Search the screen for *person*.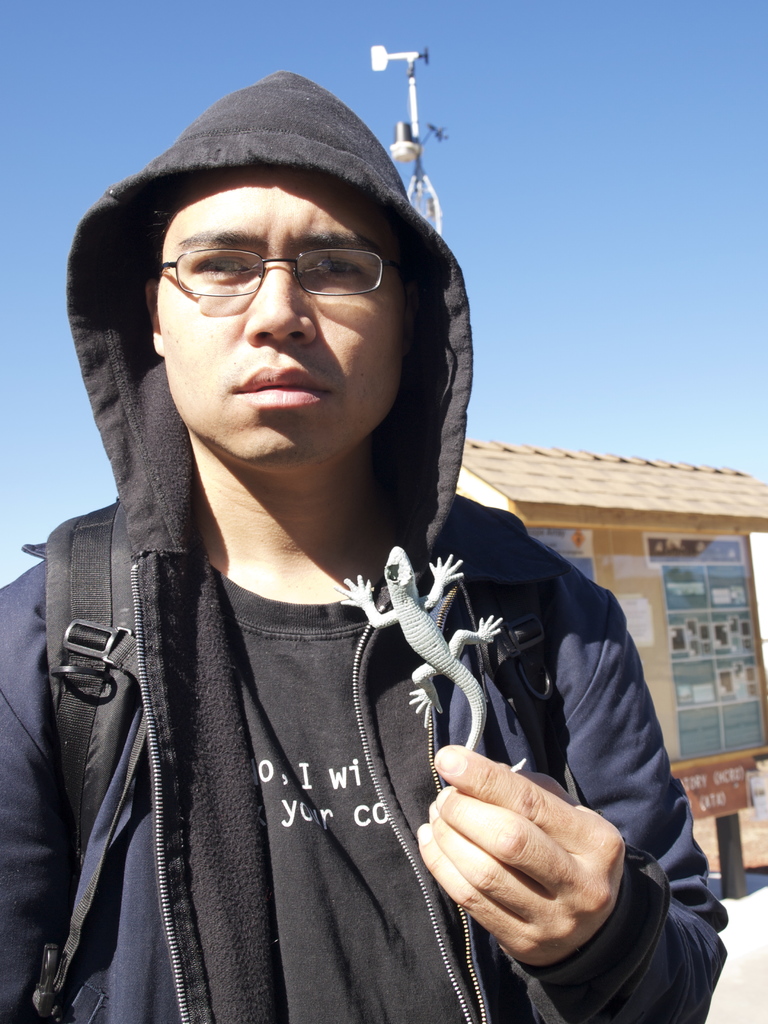
Found at {"left": 0, "top": 60, "right": 725, "bottom": 1023}.
